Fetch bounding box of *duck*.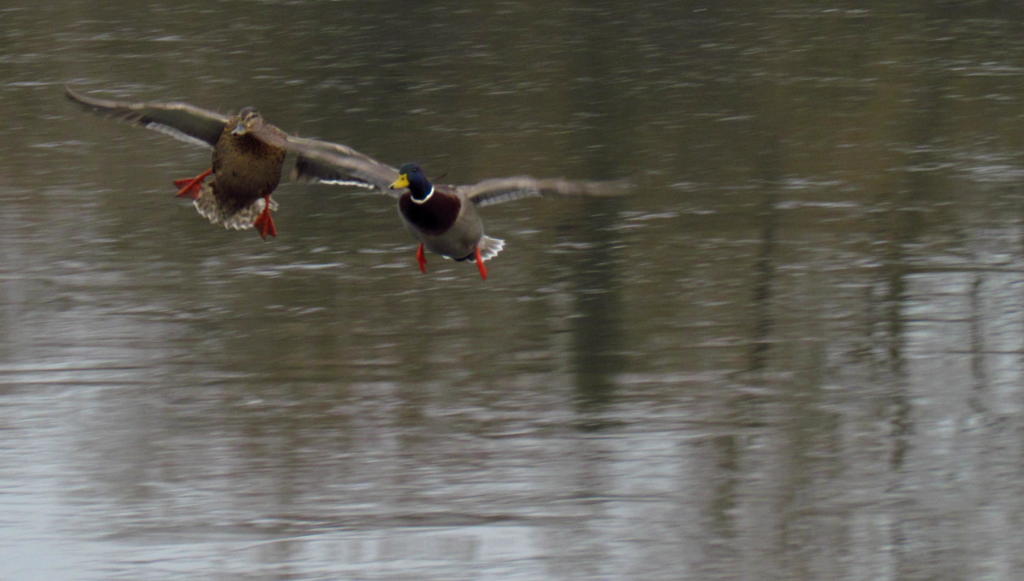
Bbox: <bbox>241, 125, 636, 286</bbox>.
